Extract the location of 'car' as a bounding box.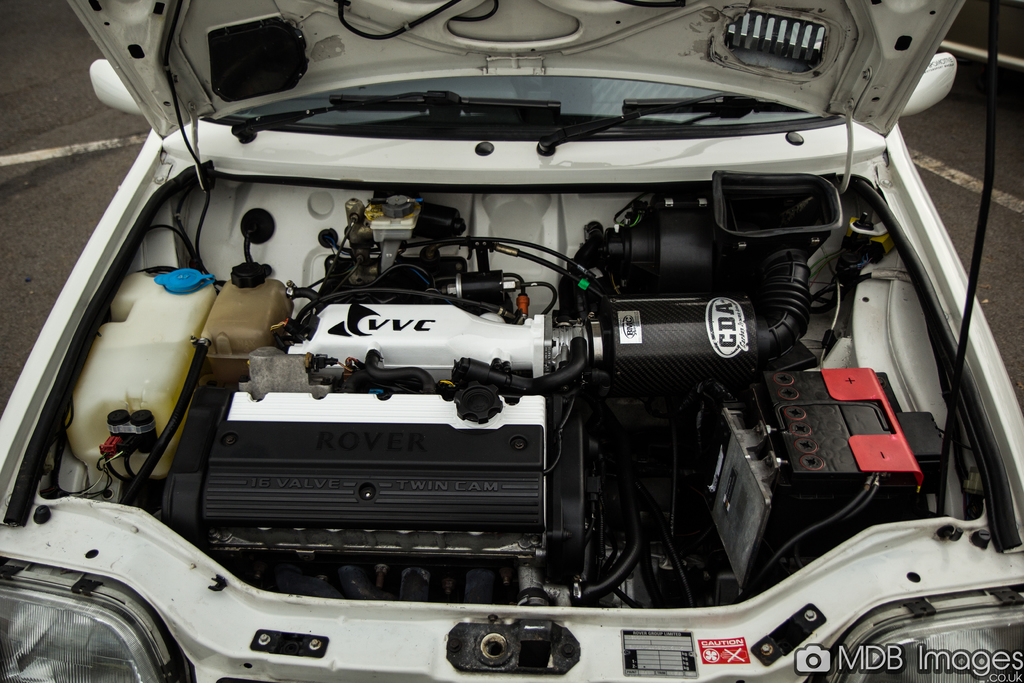
(x1=0, y1=0, x2=1023, y2=682).
